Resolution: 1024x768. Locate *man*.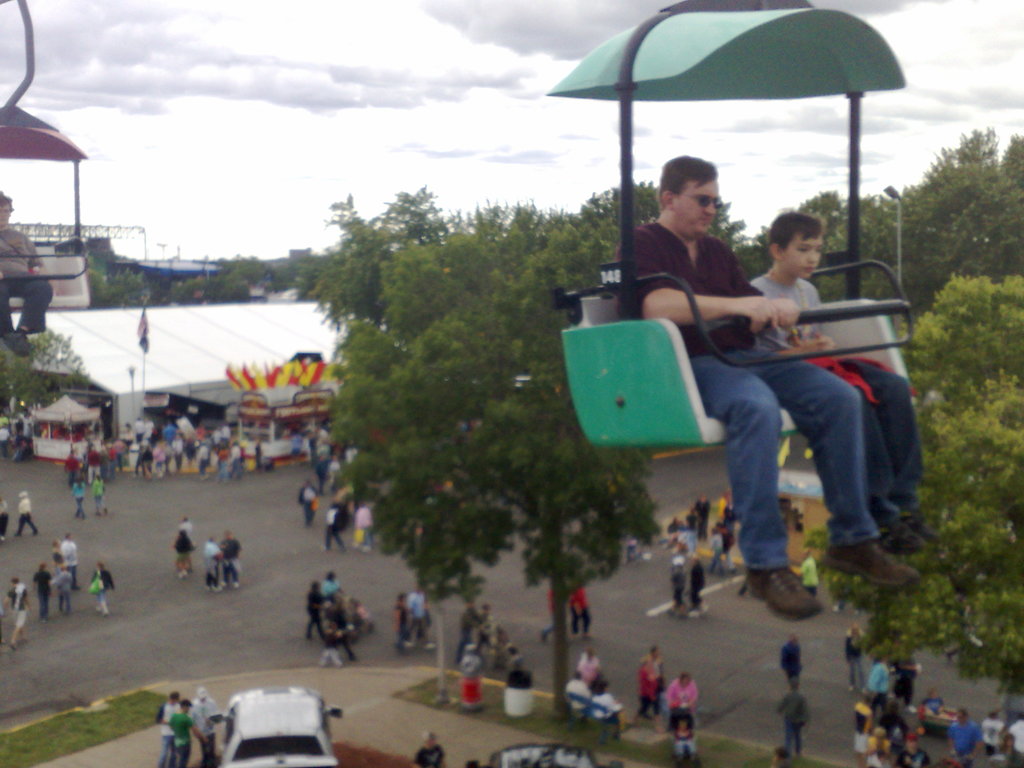
{"x1": 618, "y1": 136, "x2": 904, "y2": 588}.
